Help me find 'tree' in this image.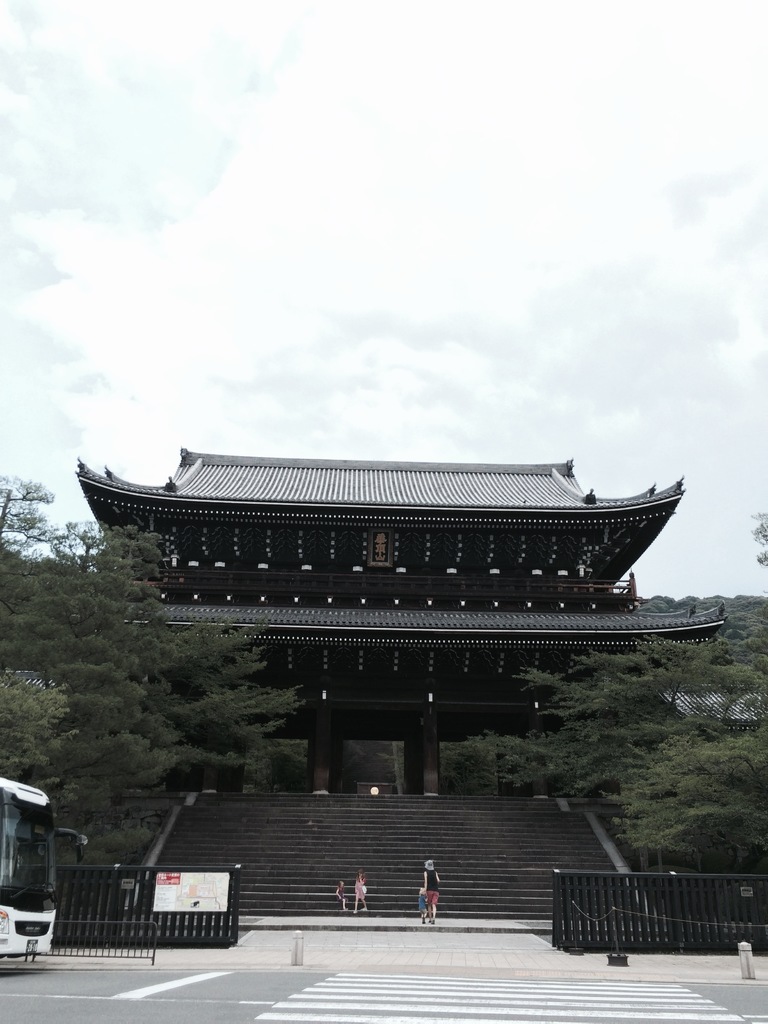
Found it: left=506, top=652, right=713, bottom=803.
